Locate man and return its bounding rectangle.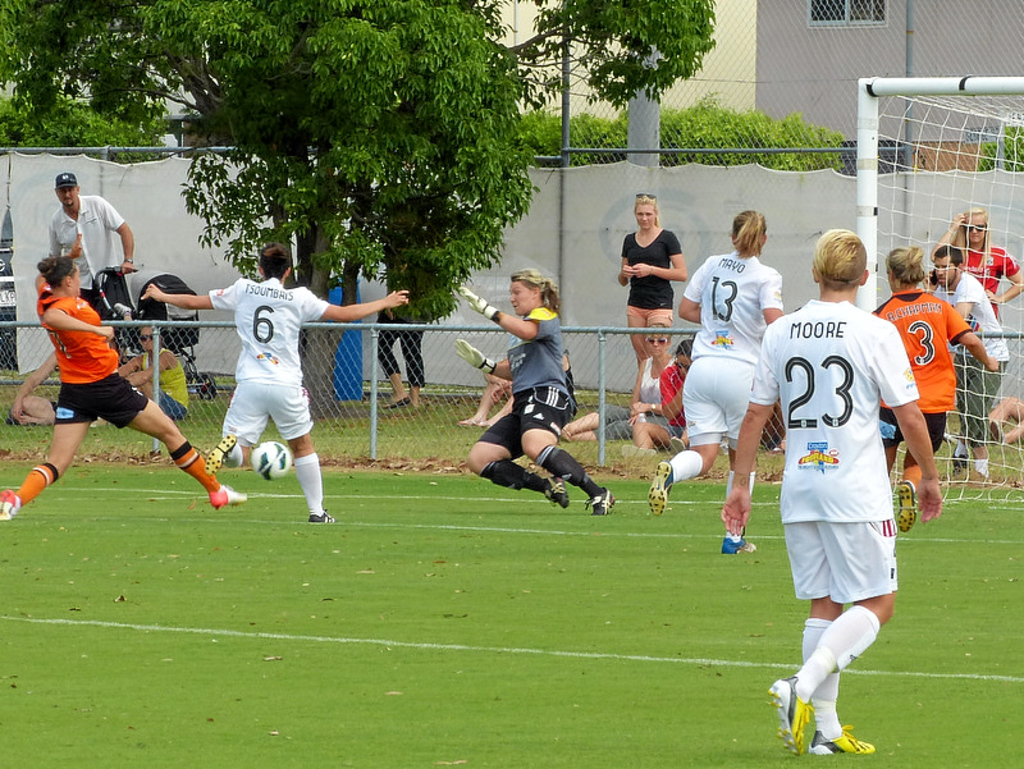
l=755, t=209, r=927, b=742.
